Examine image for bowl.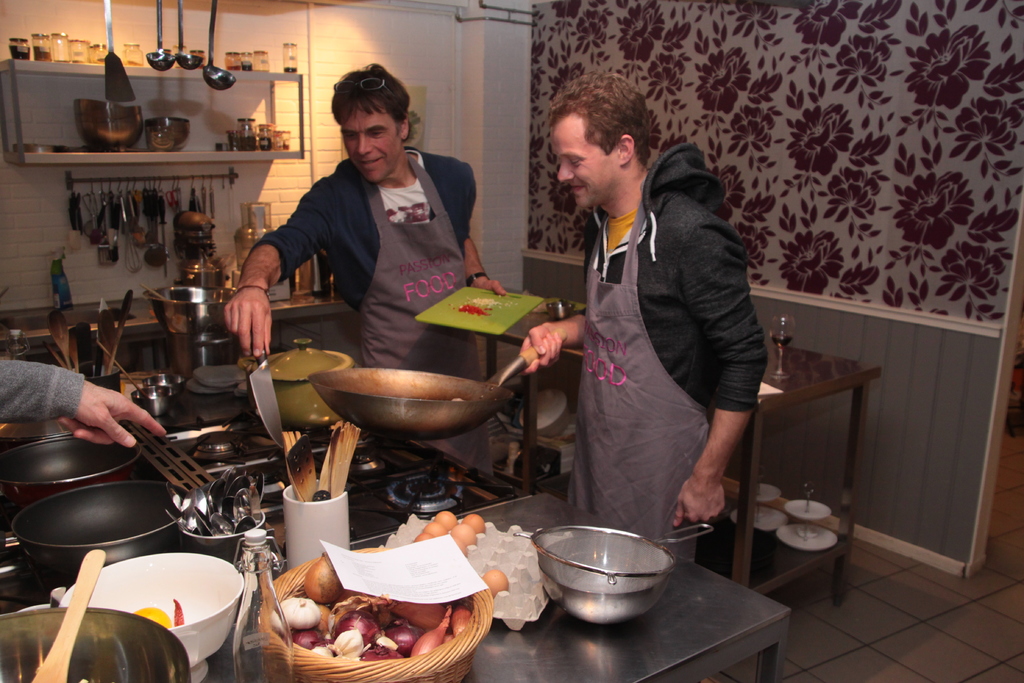
Examination result: select_region(56, 550, 242, 682).
